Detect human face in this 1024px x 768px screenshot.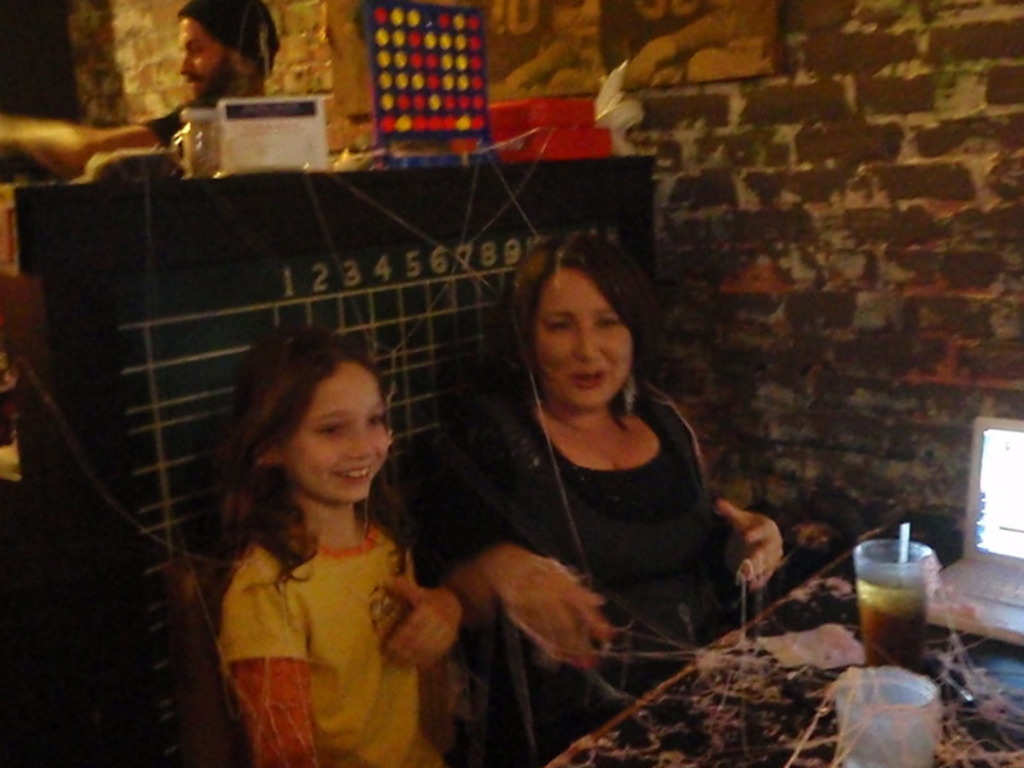
Detection: 527, 265, 636, 411.
